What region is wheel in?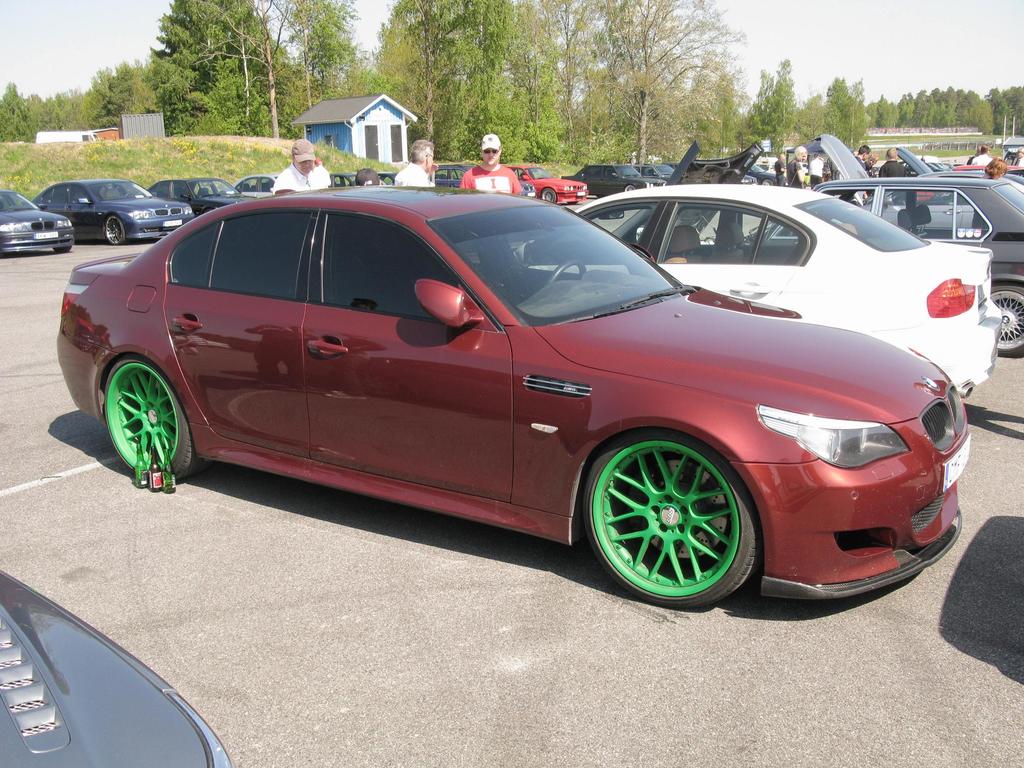
box=[758, 179, 774, 193].
